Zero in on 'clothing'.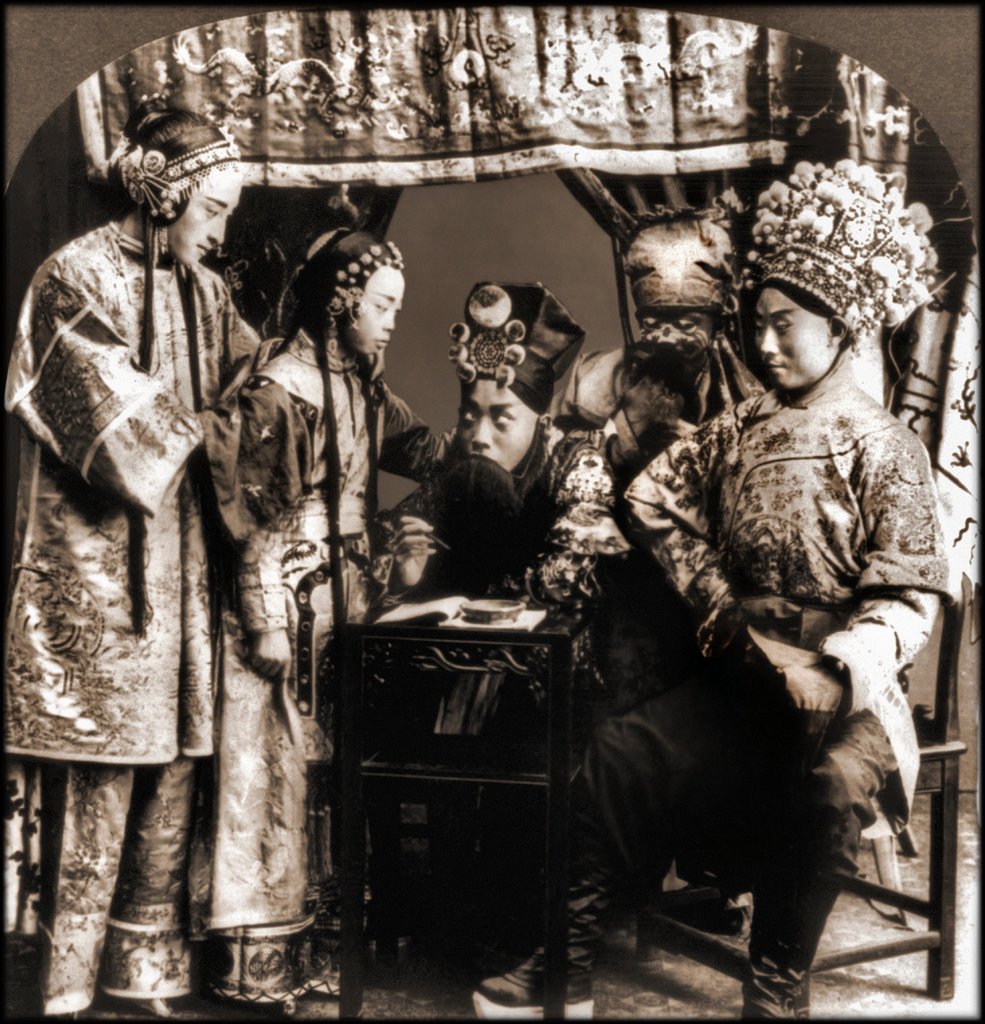
Zeroed in: (left=3, top=218, right=278, bottom=1010).
